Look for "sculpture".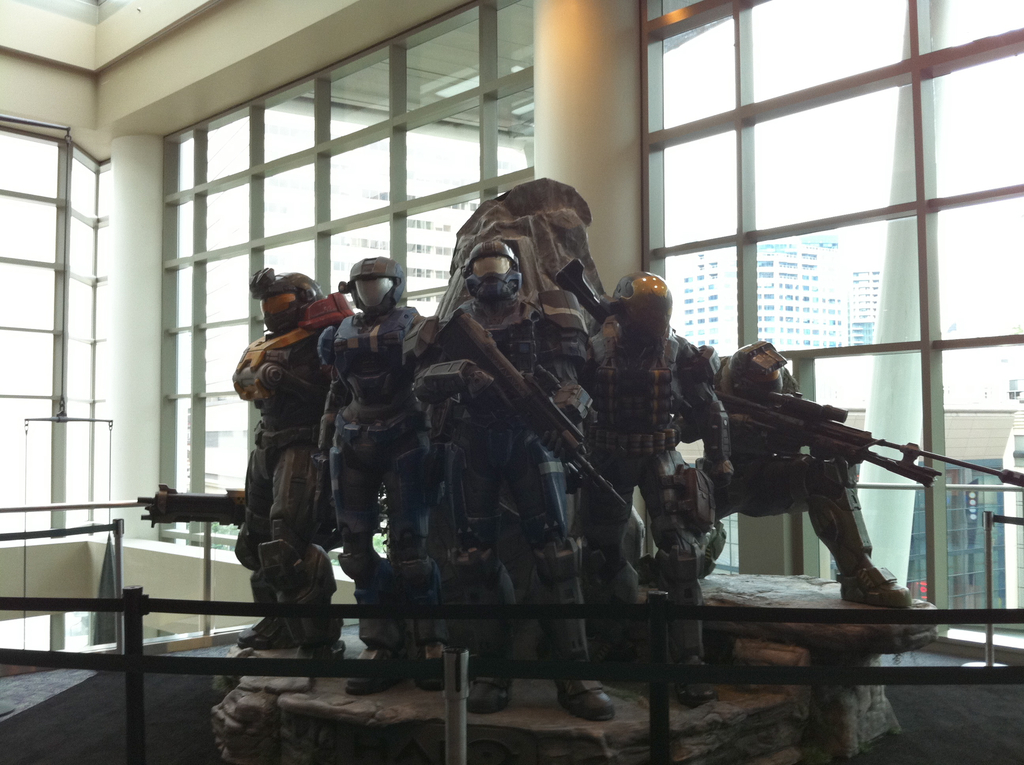
Found: 578,264,732,701.
